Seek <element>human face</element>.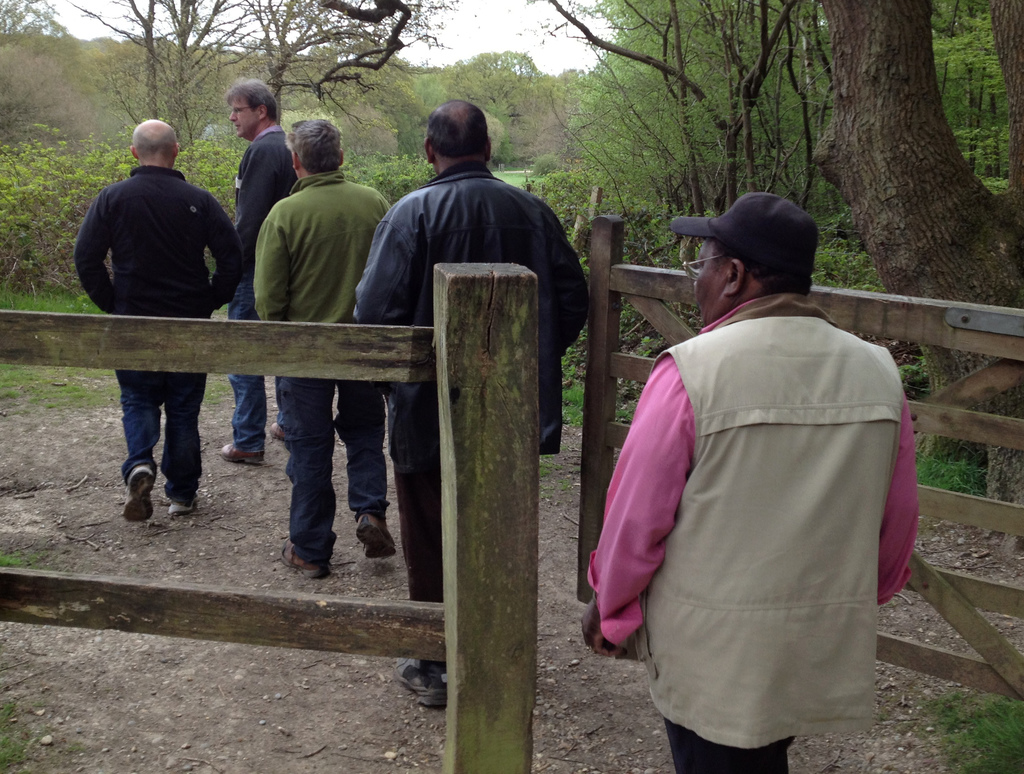
pyautogui.locateOnScreen(229, 104, 259, 140).
